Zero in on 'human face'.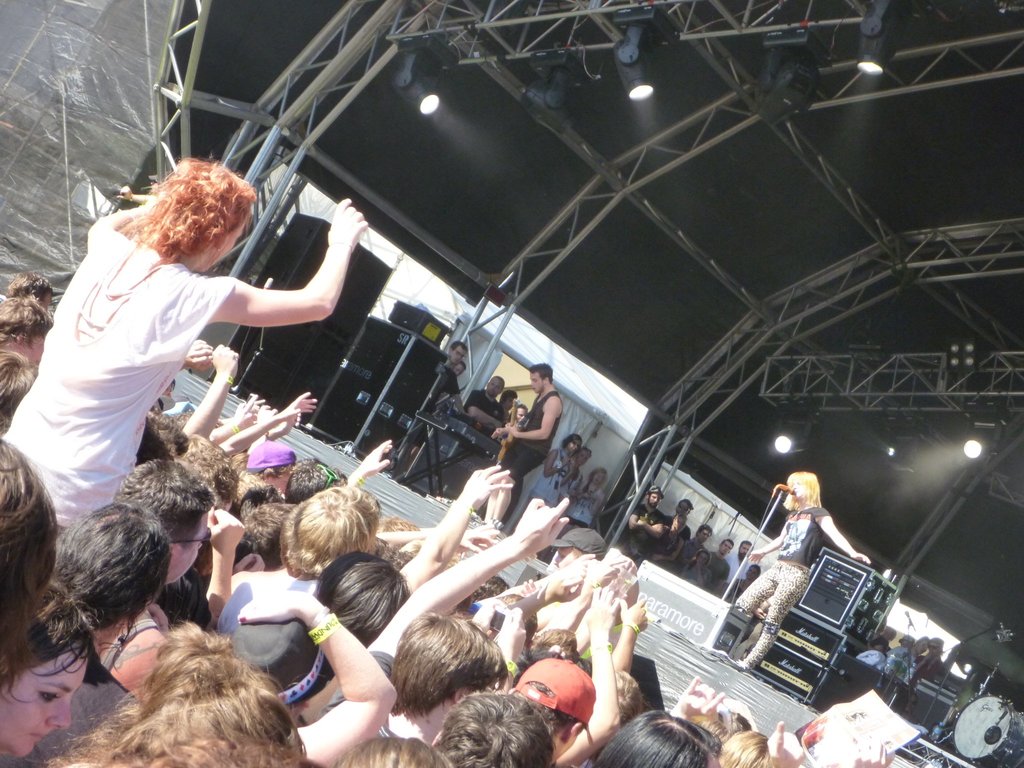
Zeroed in: select_region(531, 372, 541, 391).
